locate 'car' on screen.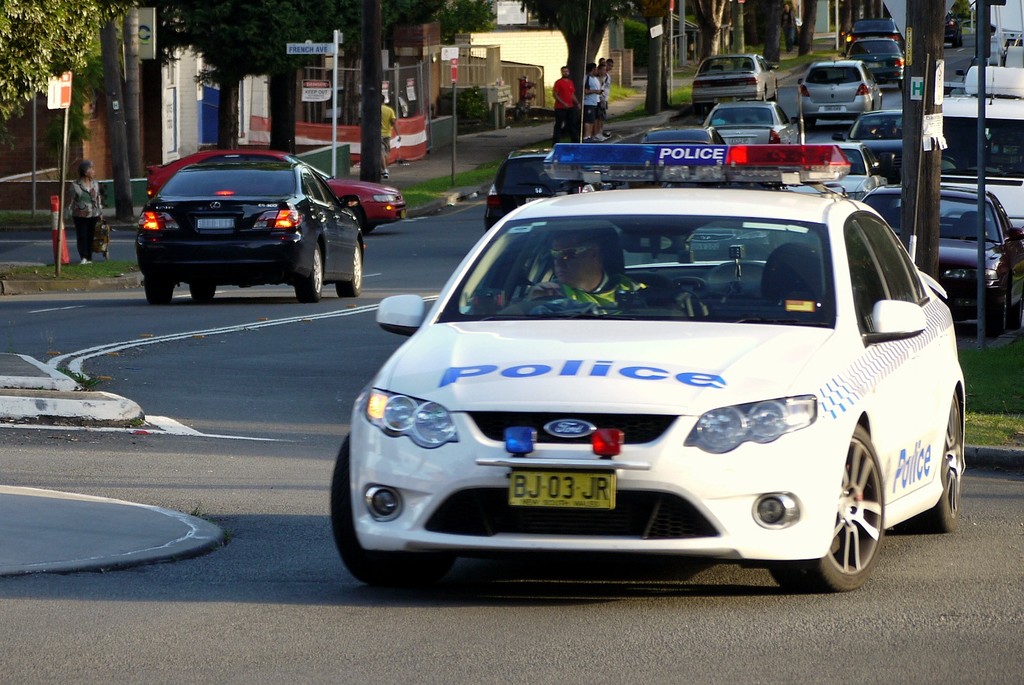
On screen at Rect(635, 124, 726, 171).
